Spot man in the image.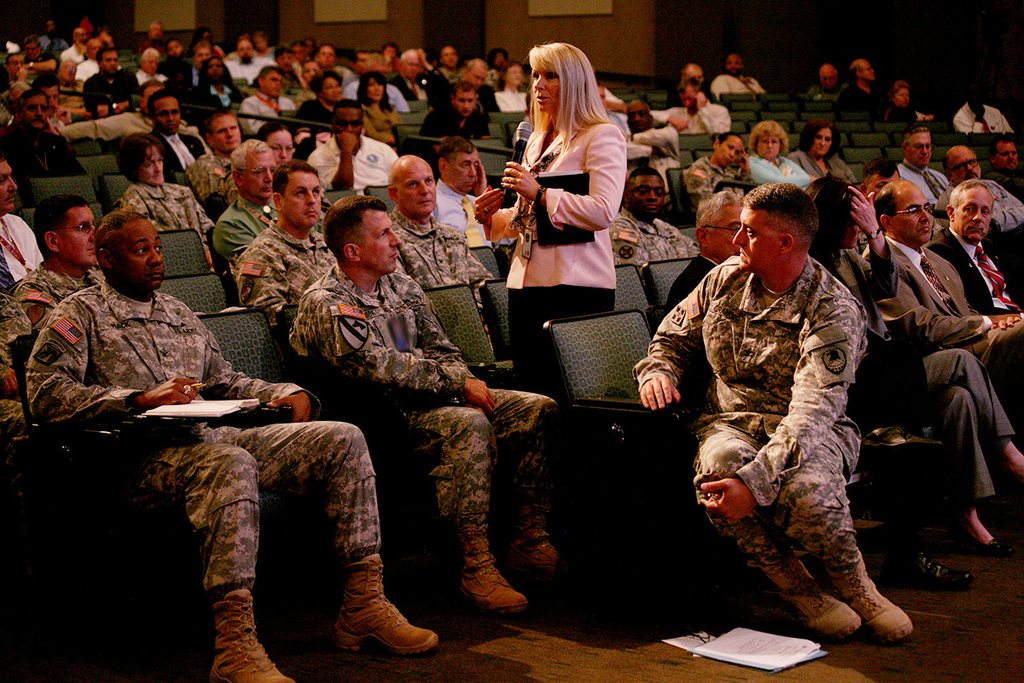
man found at crop(239, 64, 291, 134).
